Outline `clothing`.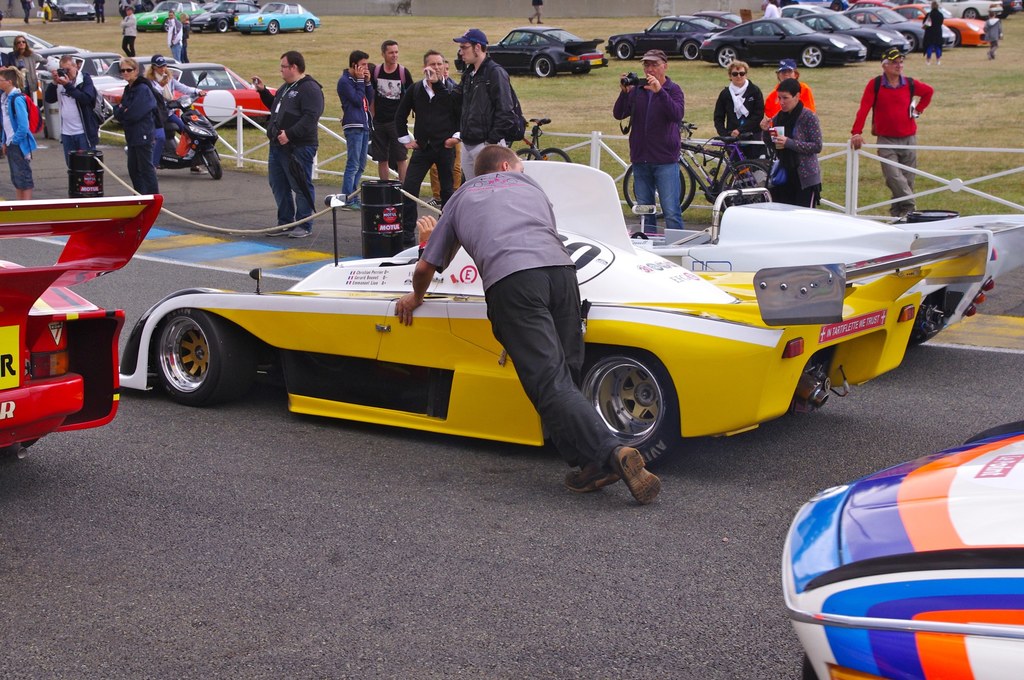
Outline: bbox(141, 73, 200, 172).
